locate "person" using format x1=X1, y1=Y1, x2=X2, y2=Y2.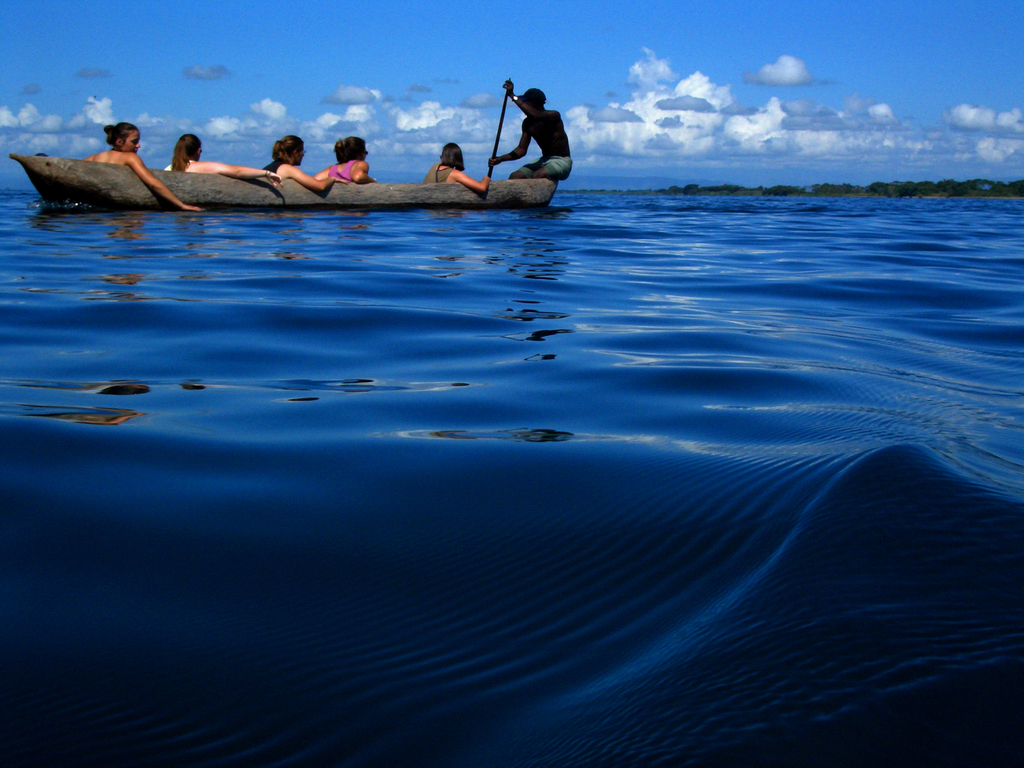
x1=493, y1=76, x2=566, y2=188.
